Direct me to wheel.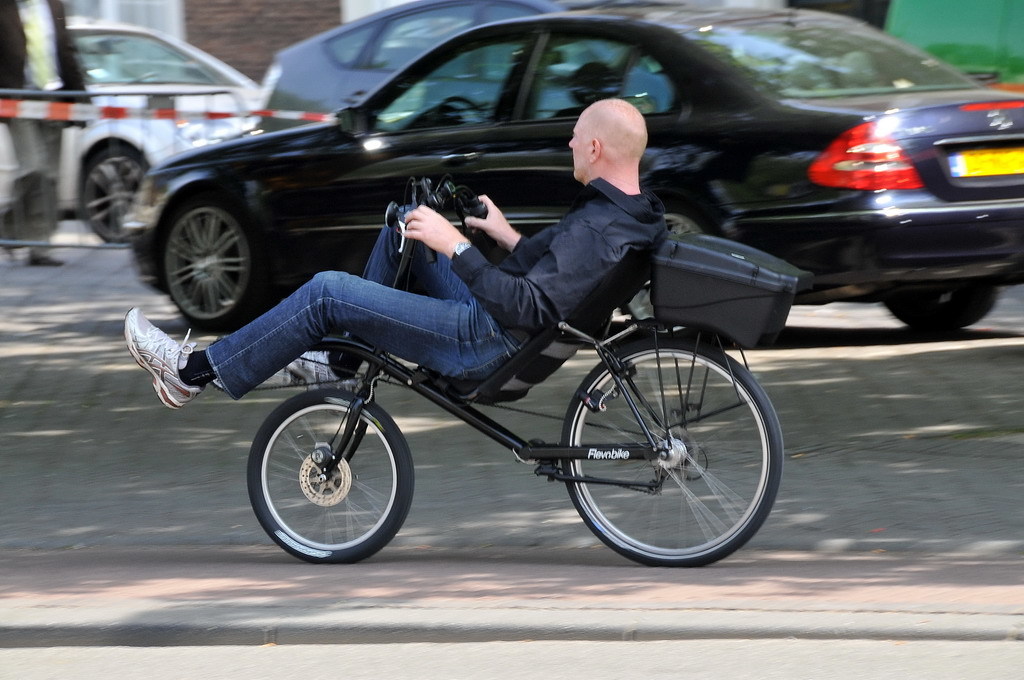
Direction: box=[884, 278, 998, 334].
